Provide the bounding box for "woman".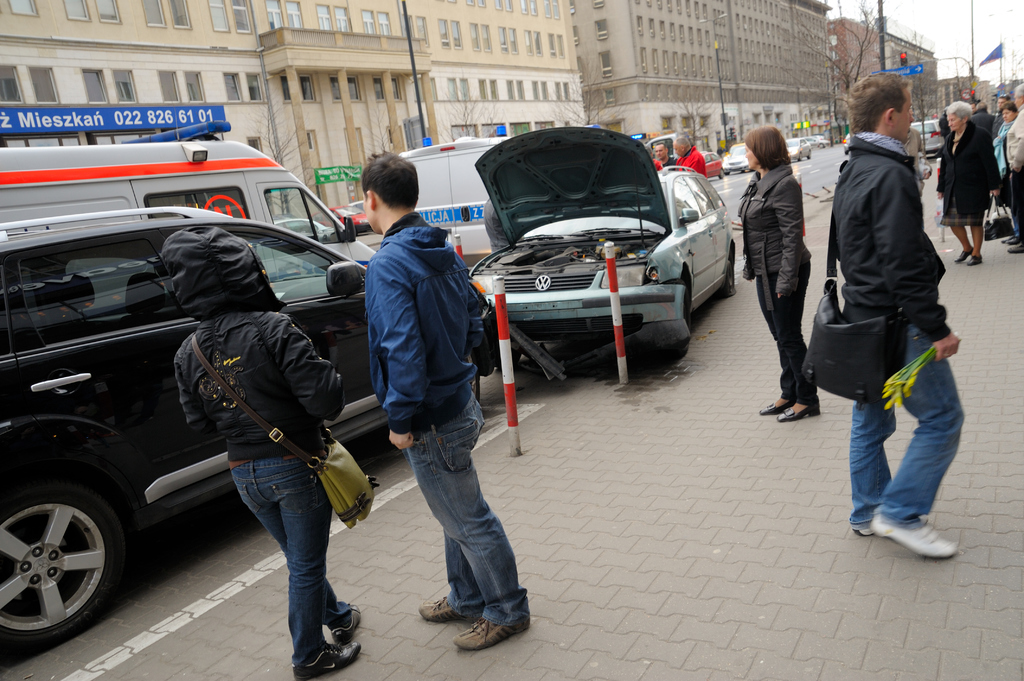
[991, 101, 1018, 239].
